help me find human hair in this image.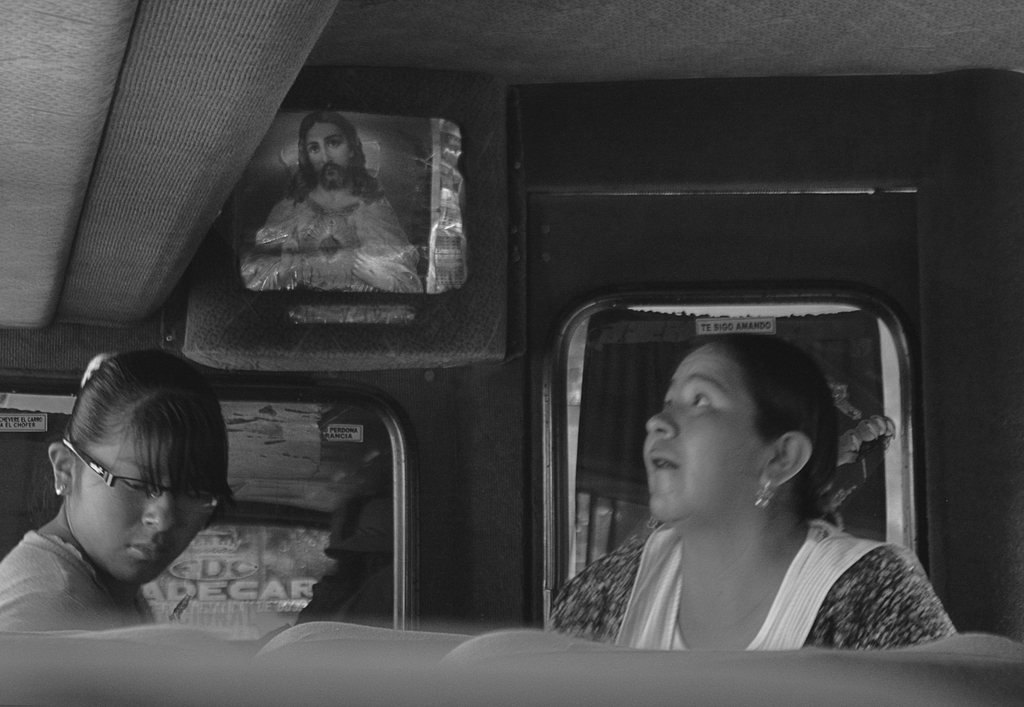
Found it: l=287, t=113, r=385, b=211.
